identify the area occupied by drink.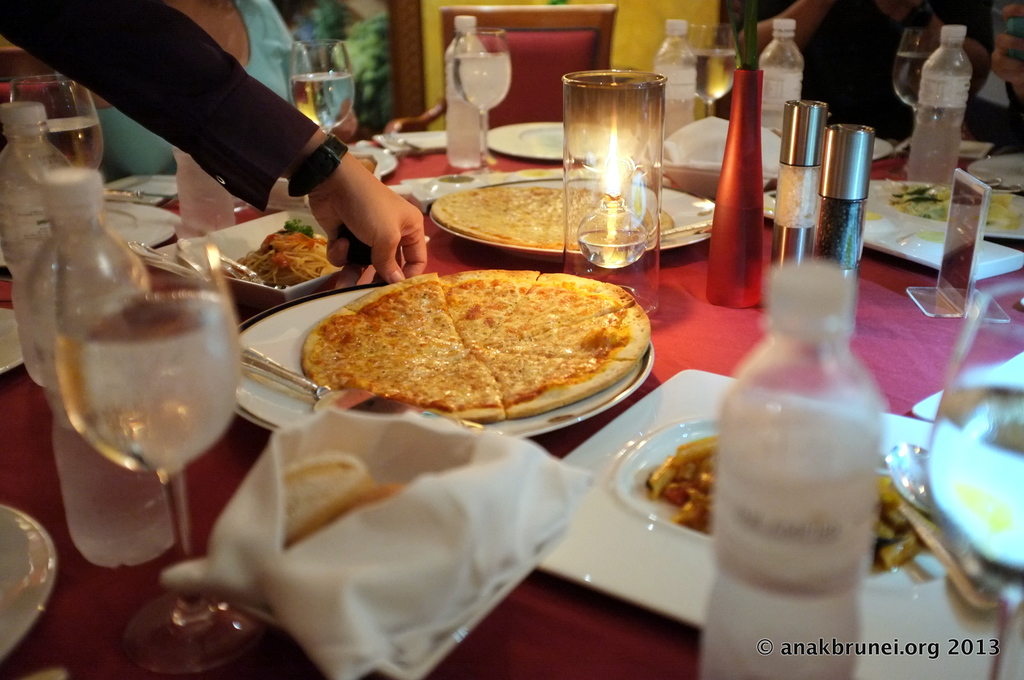
Area: (x1=18, y1=77, x2=97, y2=187).
